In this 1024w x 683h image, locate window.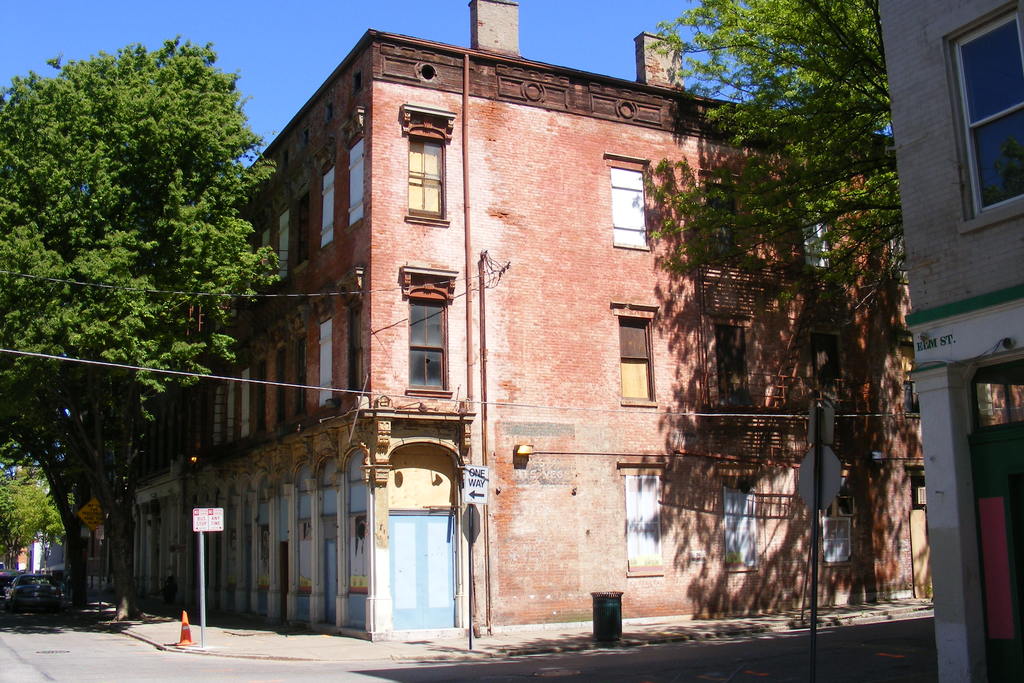
Bounding box: 344:133:366:233.
